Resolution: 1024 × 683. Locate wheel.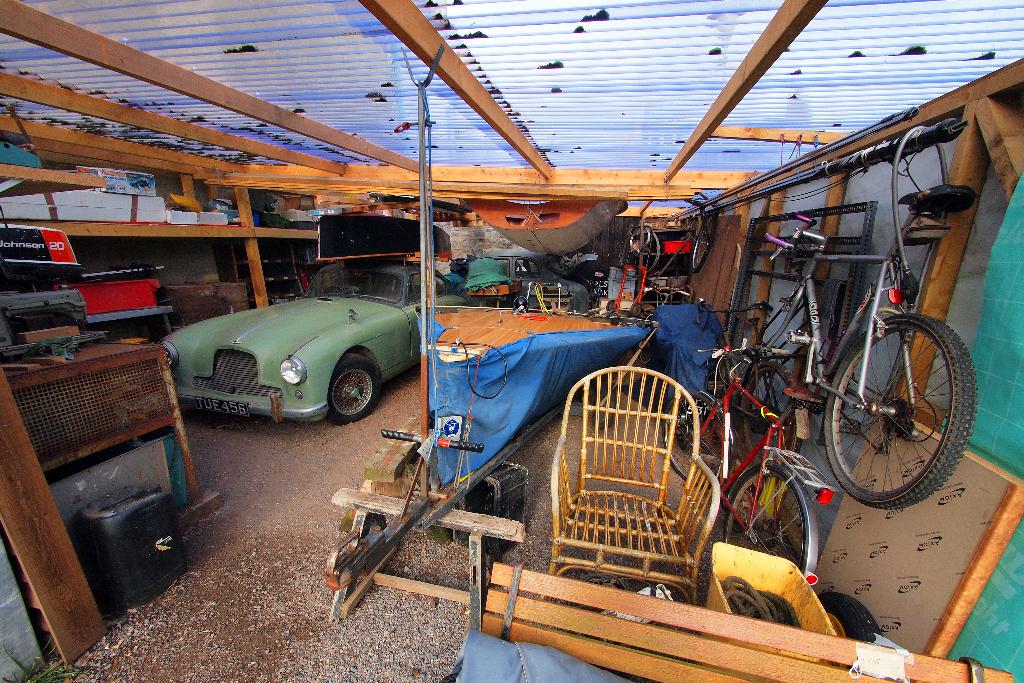
(660,388,736,486).
